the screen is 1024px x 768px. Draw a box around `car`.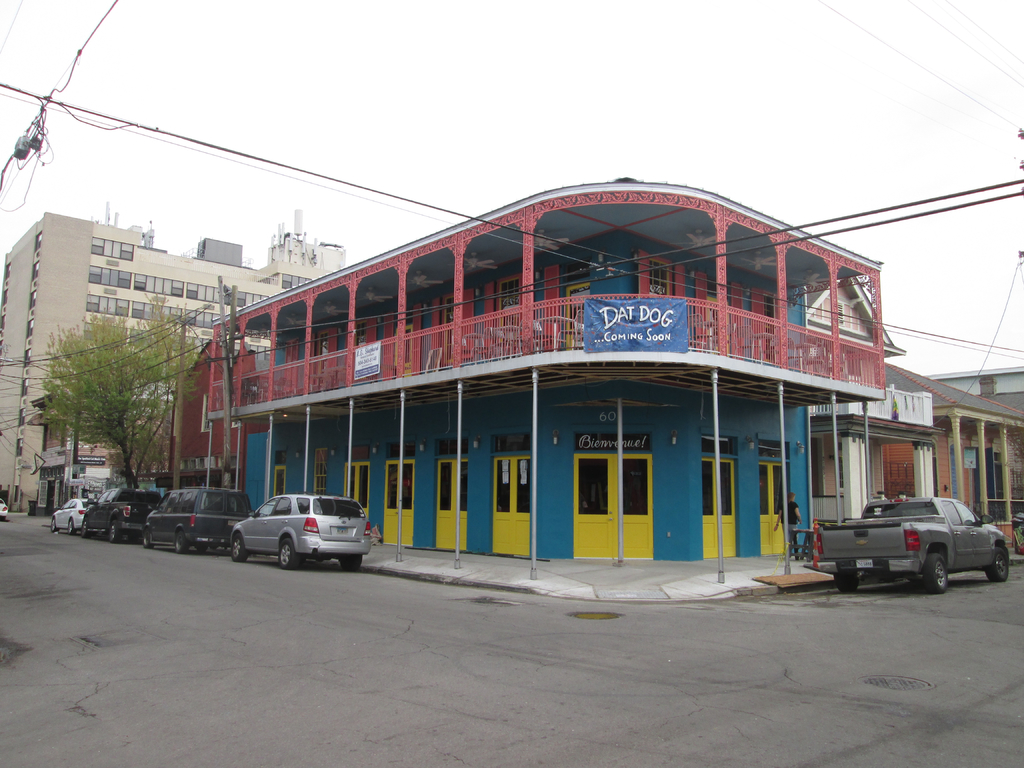
[x1=80, y1=483, x2=164, y2=548].
